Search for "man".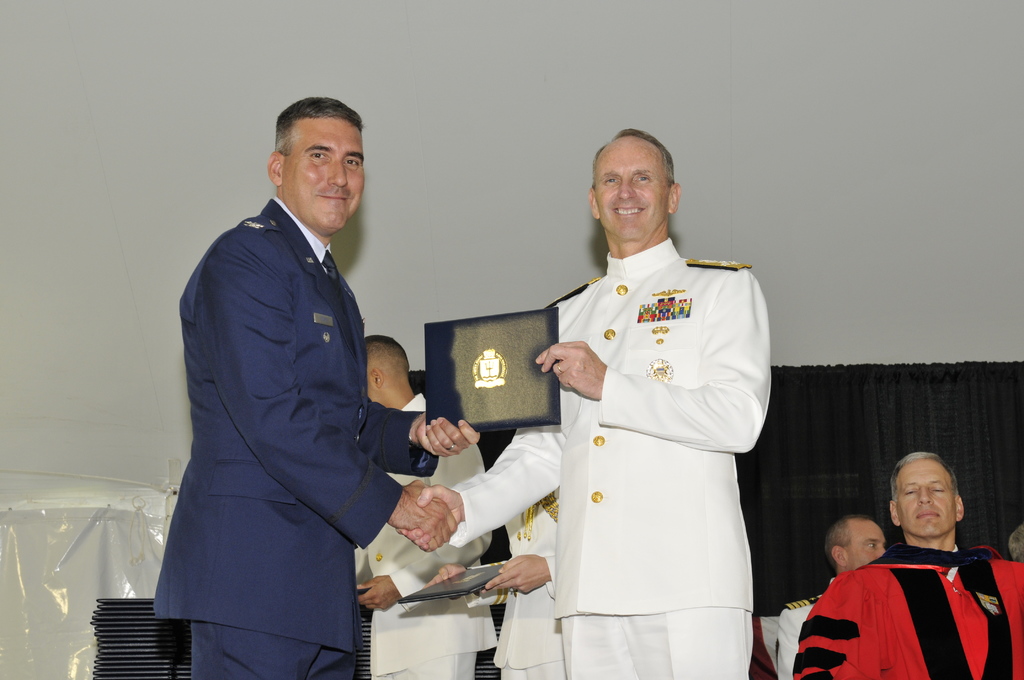
Found at bbox=[396, 128, 770, 679].
